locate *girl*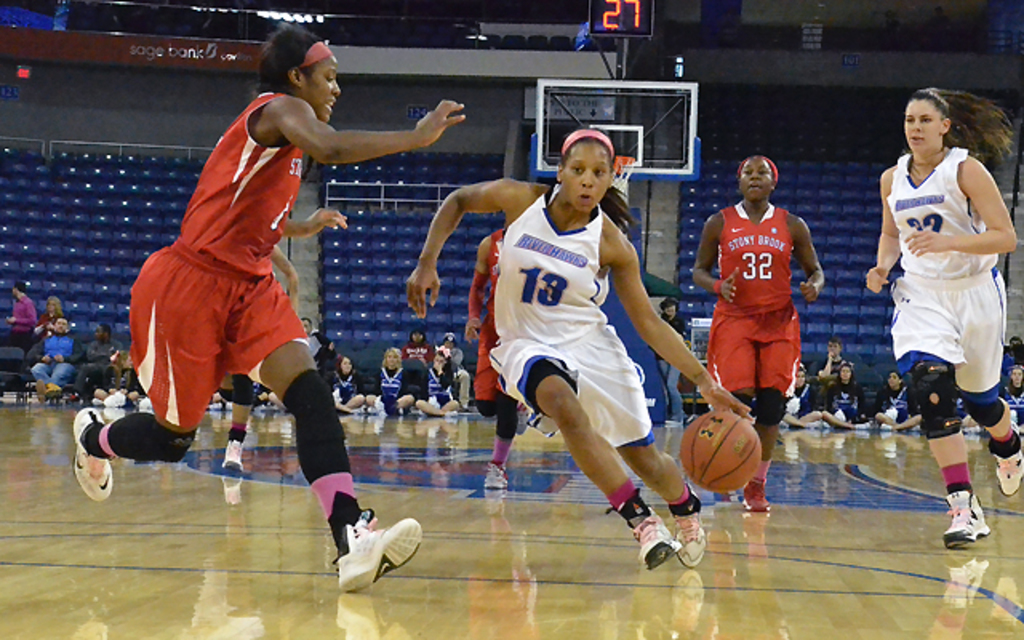
<box>864,80,1022,549</box>
